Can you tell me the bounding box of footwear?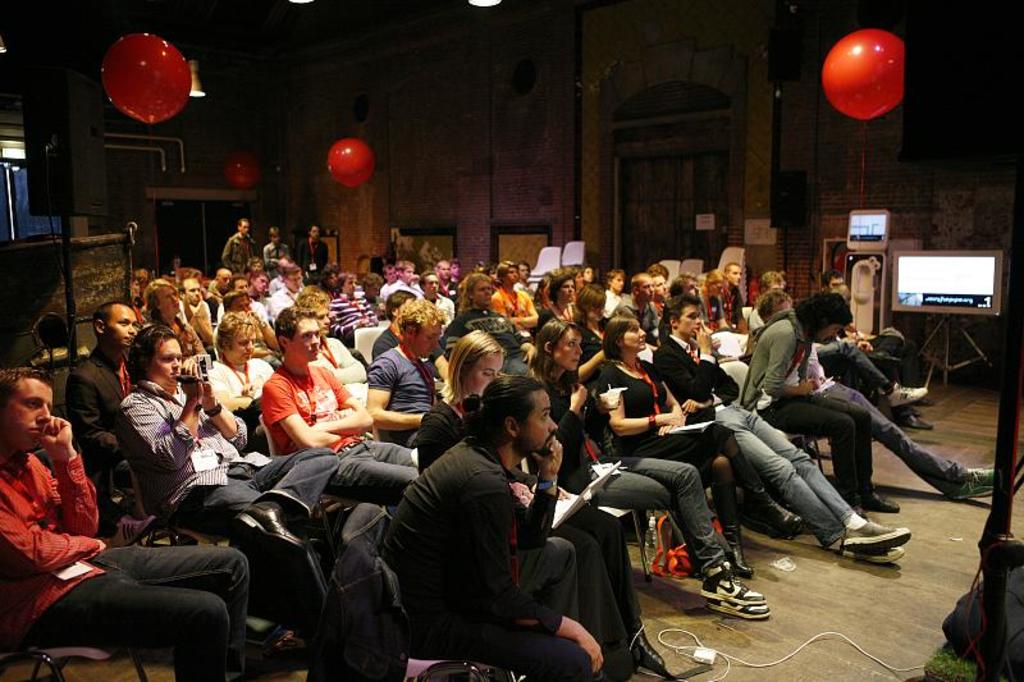
Rect(891, 379, 931, 404).
